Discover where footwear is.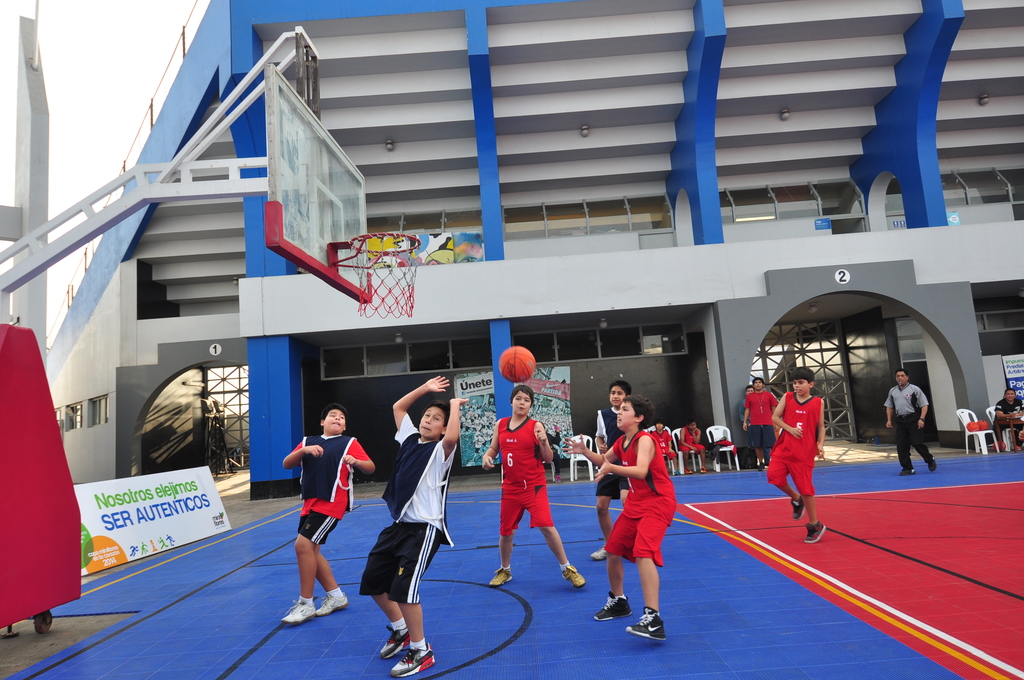
Discovered at [left=998, top=443, right=1004, bottom=449].
